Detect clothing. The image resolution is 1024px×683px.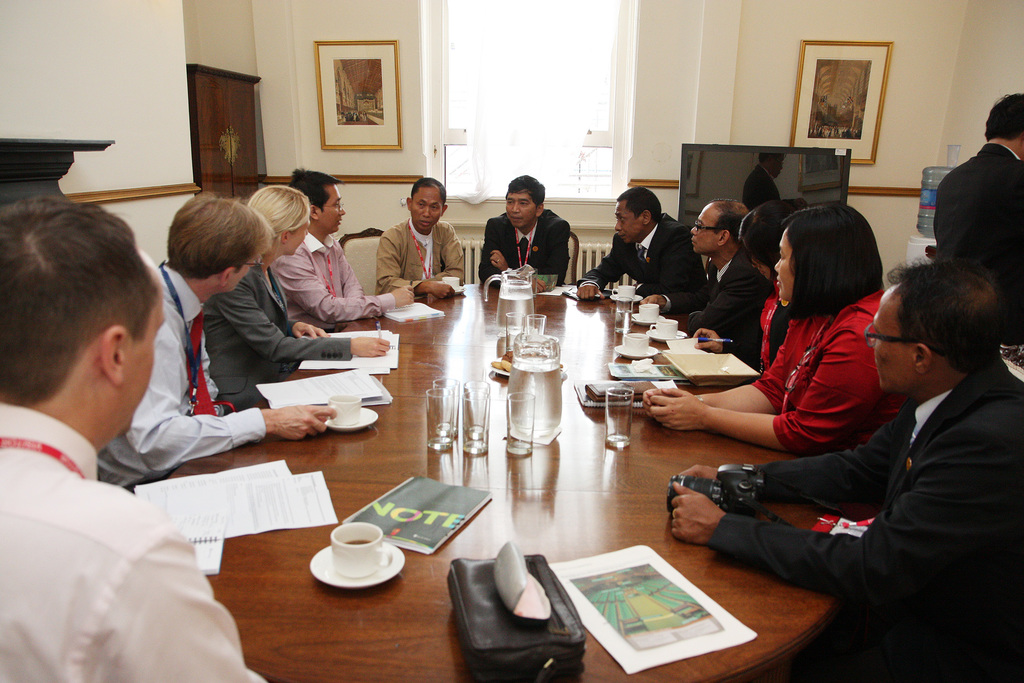
756,288,878,457.
